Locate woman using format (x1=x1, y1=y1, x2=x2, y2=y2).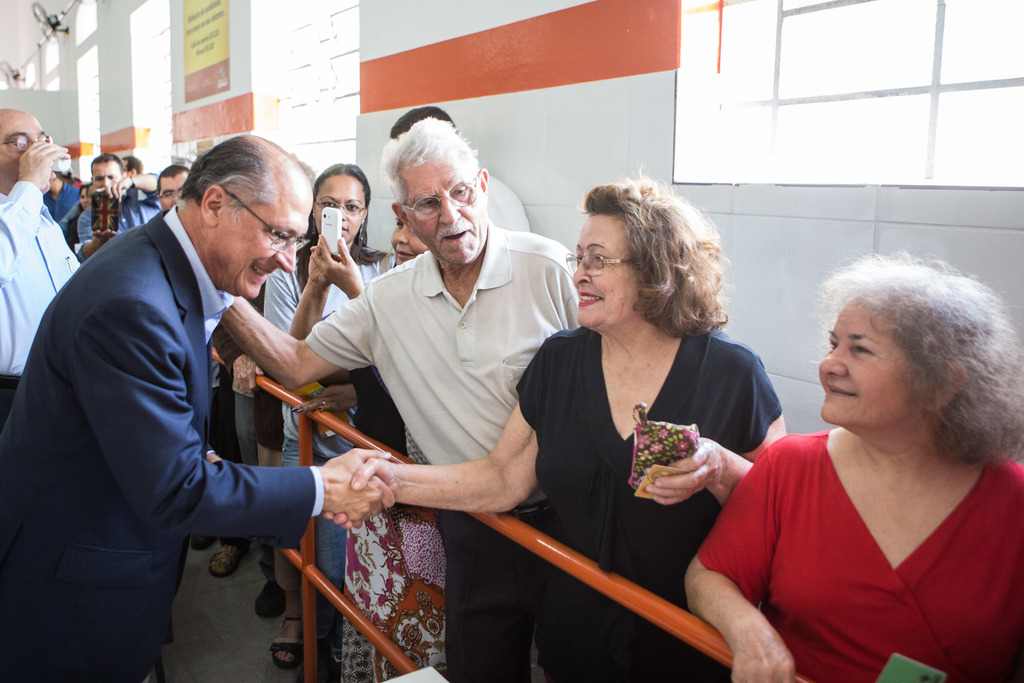
(x1=322, y1=169, x2=783, y2=682).
